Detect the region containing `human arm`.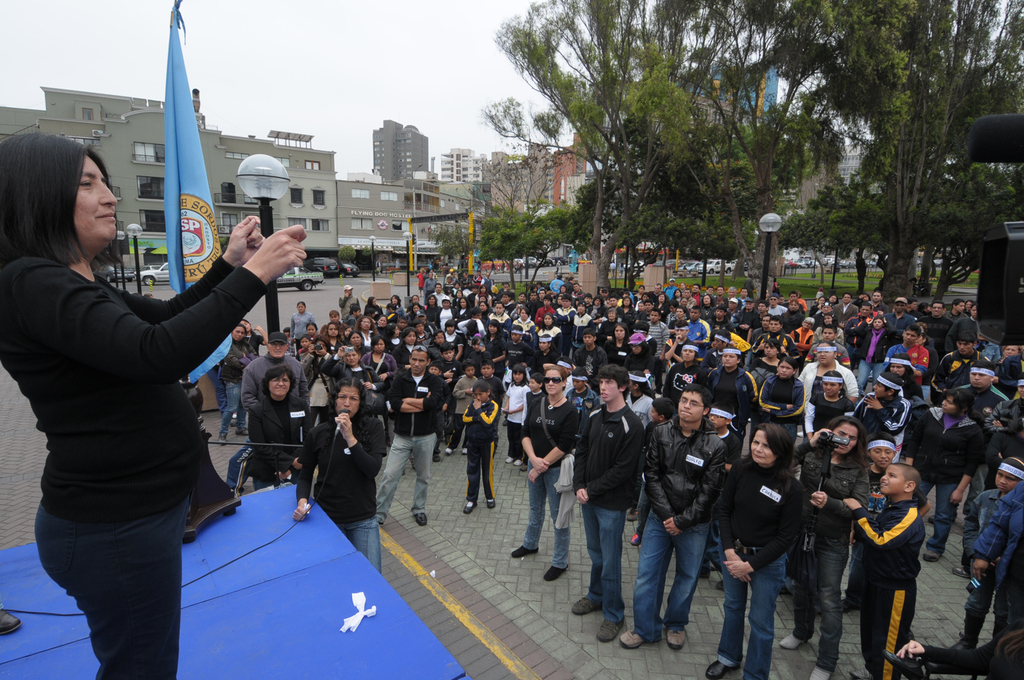
{"x1": 797, "y1": 423, "x2": 834, "y2": 466}.
